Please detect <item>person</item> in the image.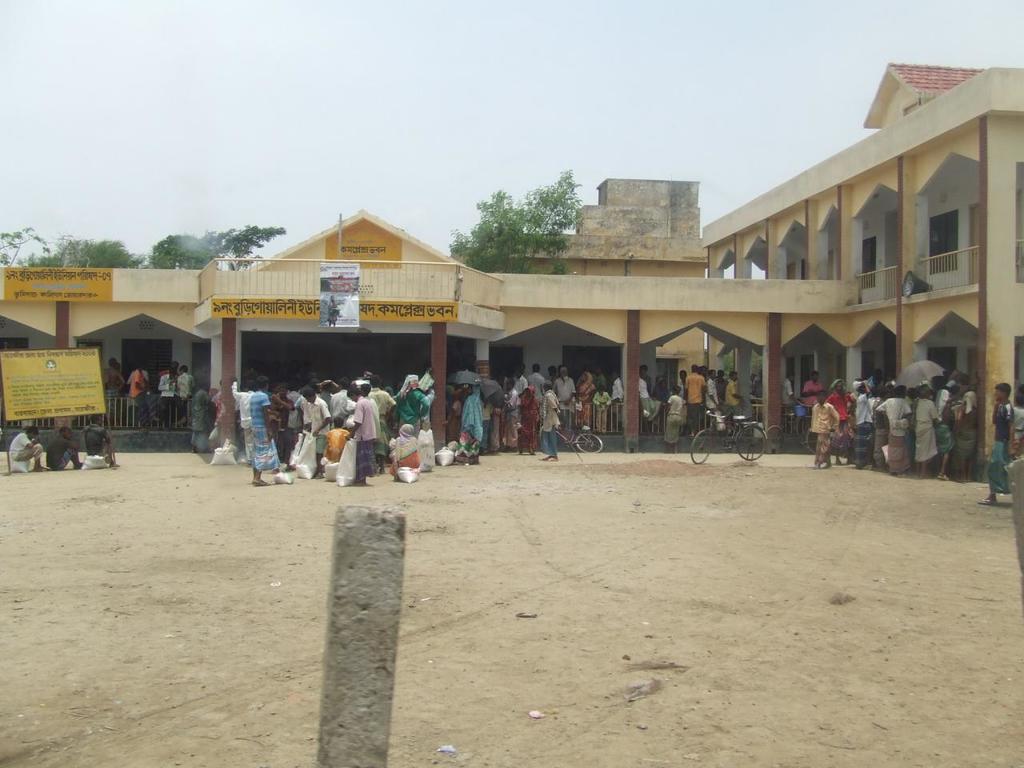
l=930, t=382, r=963, b=476.
